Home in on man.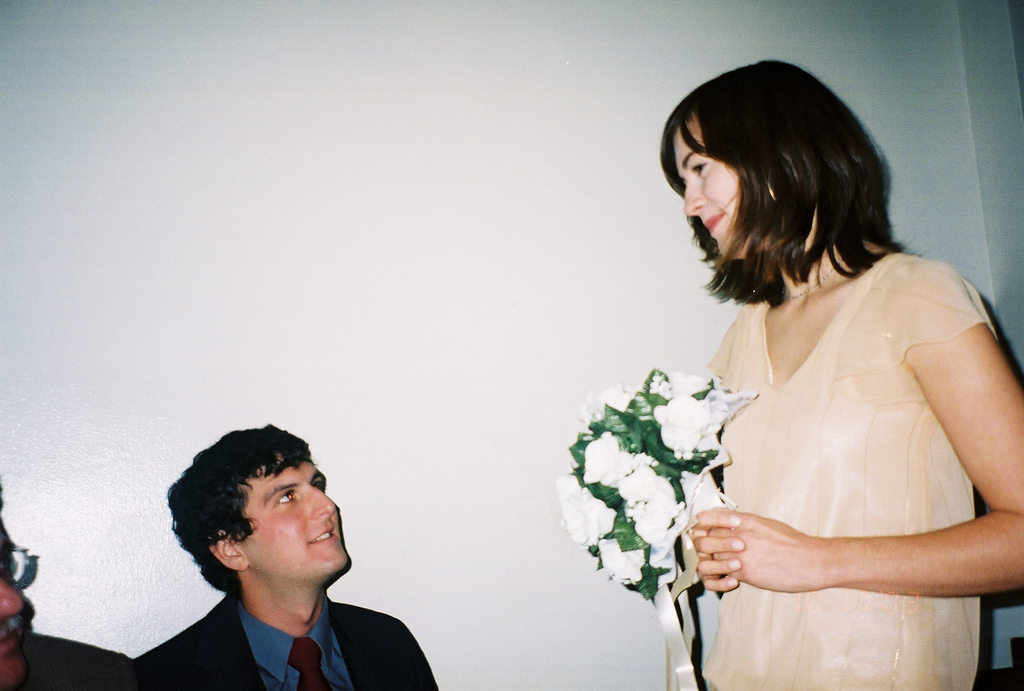
Homed in at detection(127, 422, 437, 685).
